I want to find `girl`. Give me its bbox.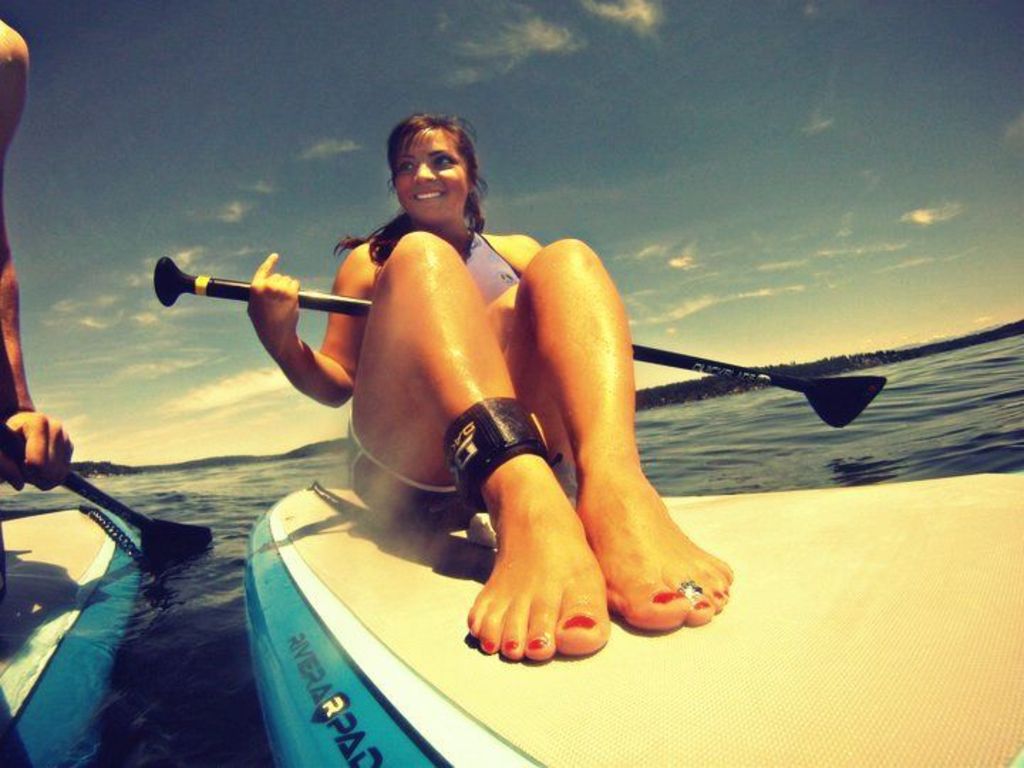
rect(242, 107, 738, 664).
